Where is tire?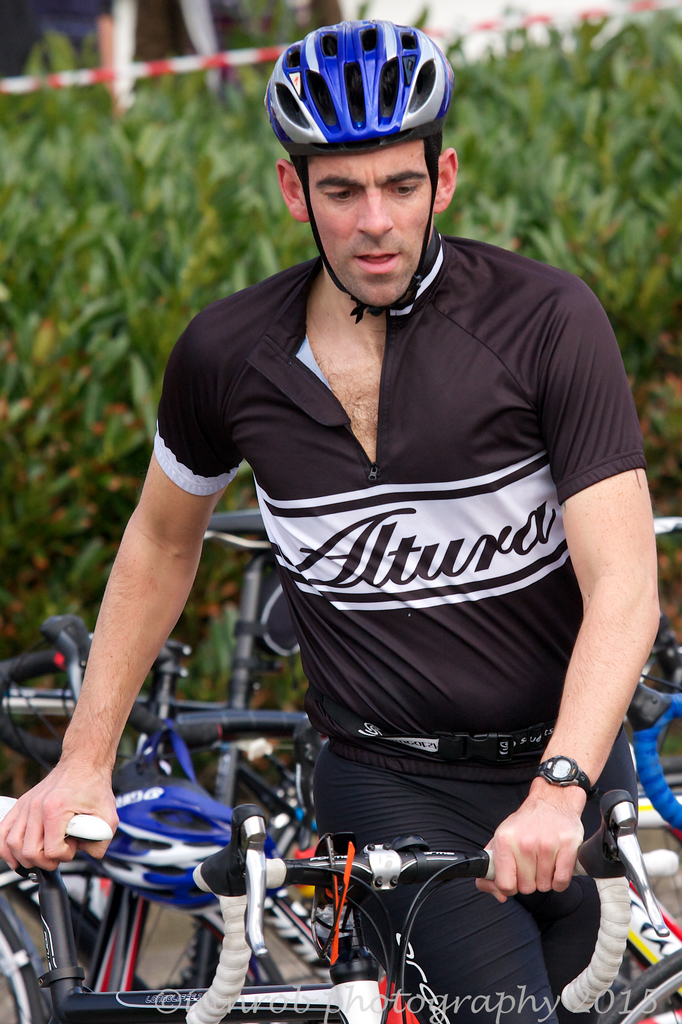
<bbox>125, 900, 216, 994</bbox>.
